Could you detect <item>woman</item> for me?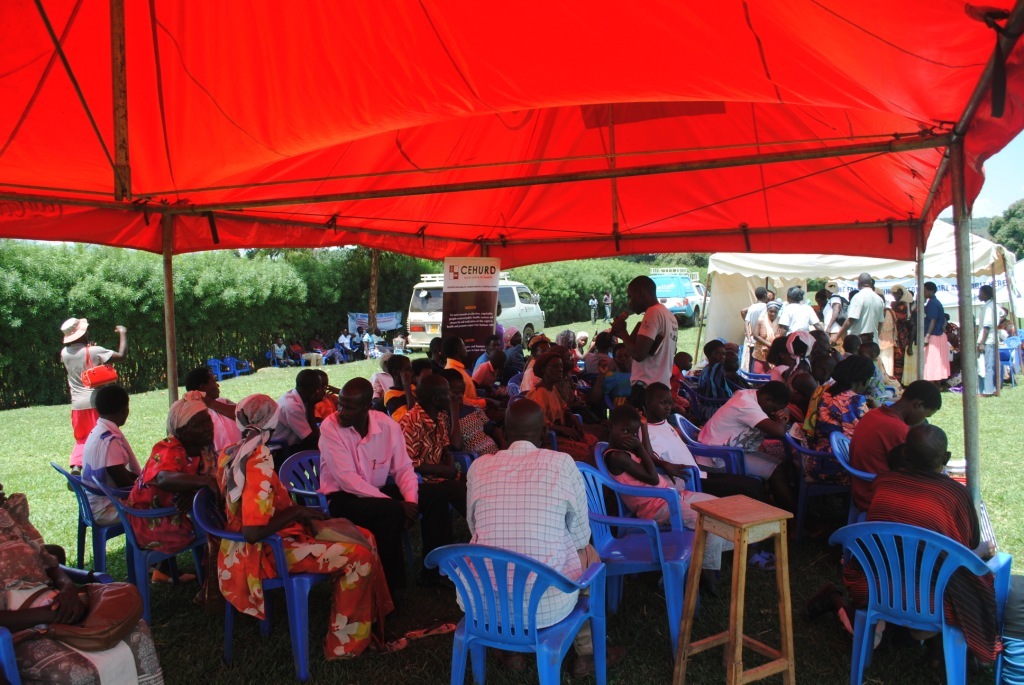
Detection result: BBox(284, 334, 302, 365).
